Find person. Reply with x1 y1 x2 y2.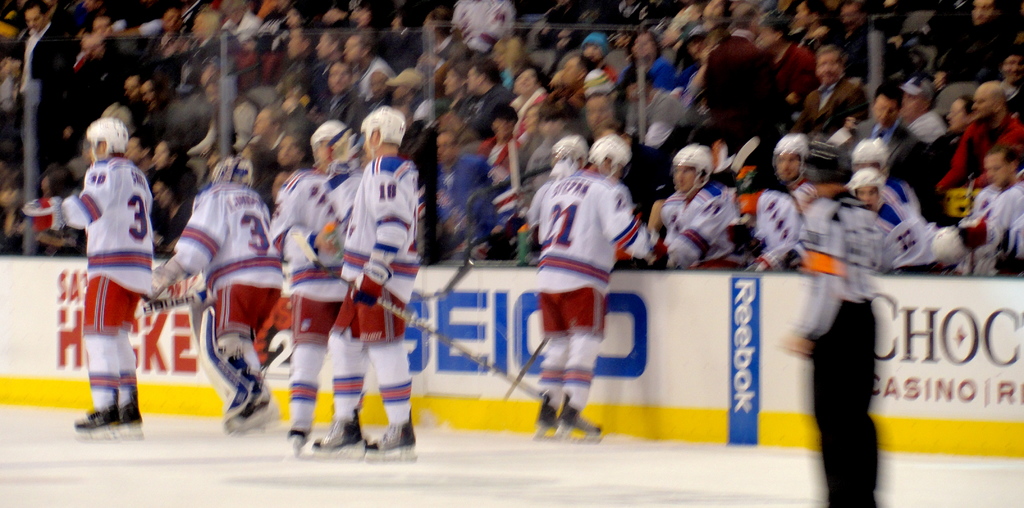
981 180 1023 271.
